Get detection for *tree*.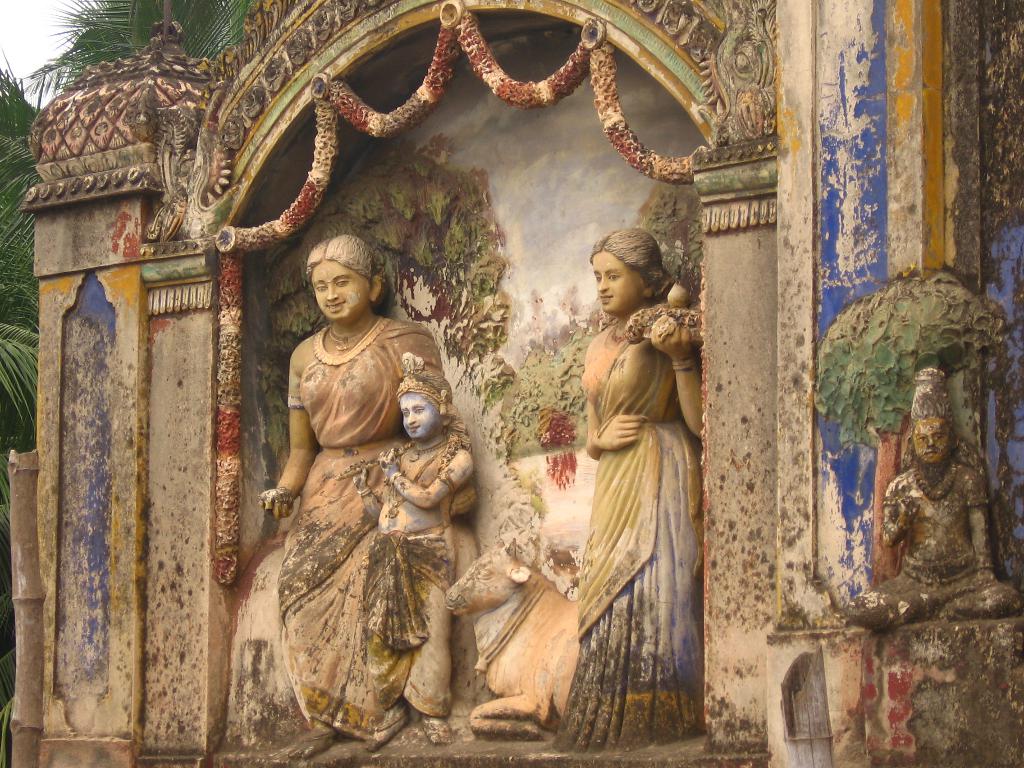
Detection: (263,138,509,550).
